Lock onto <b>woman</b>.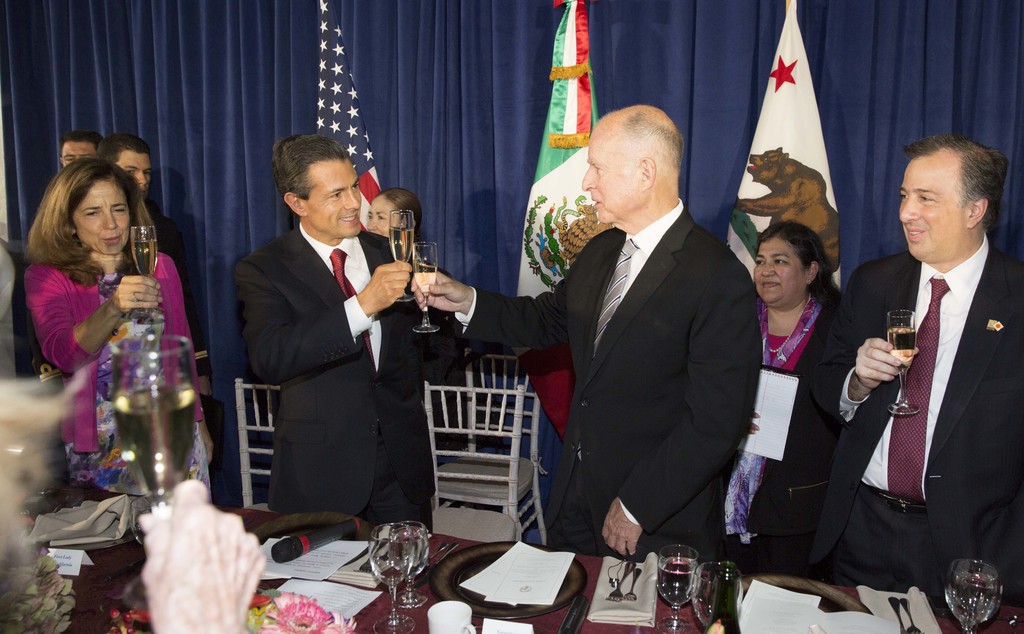
Locked: pyautogui.locateOnScreen(360, 186, 460, 404).
